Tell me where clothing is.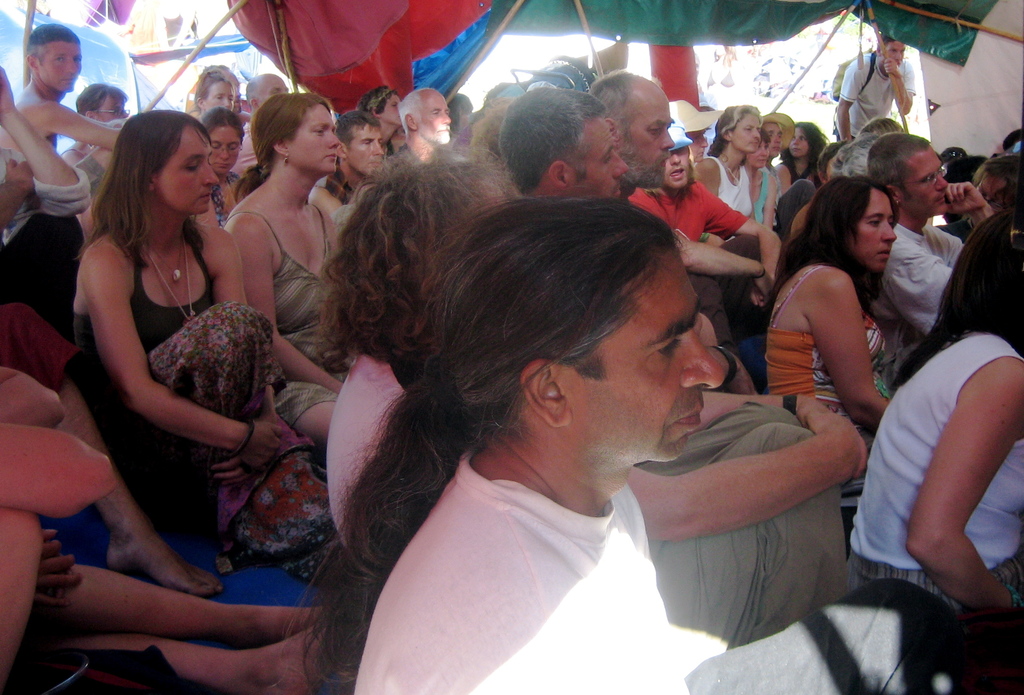
clothing is at <box>634,399,851,651</box>.
